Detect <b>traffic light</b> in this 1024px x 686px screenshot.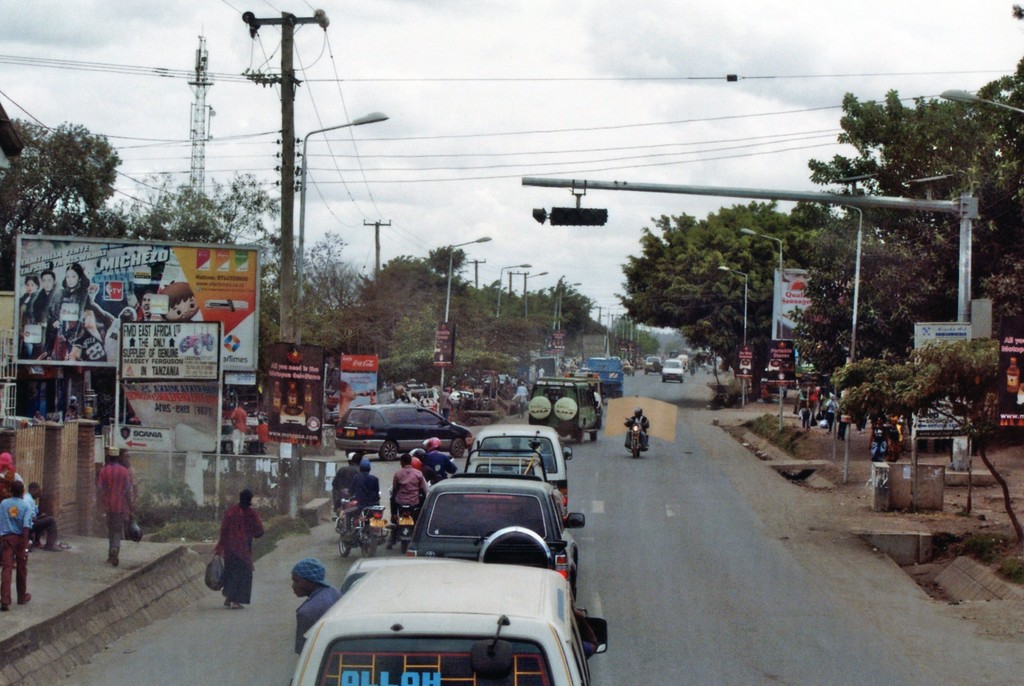
Detection: Rect(550, 207, 610, 229).
